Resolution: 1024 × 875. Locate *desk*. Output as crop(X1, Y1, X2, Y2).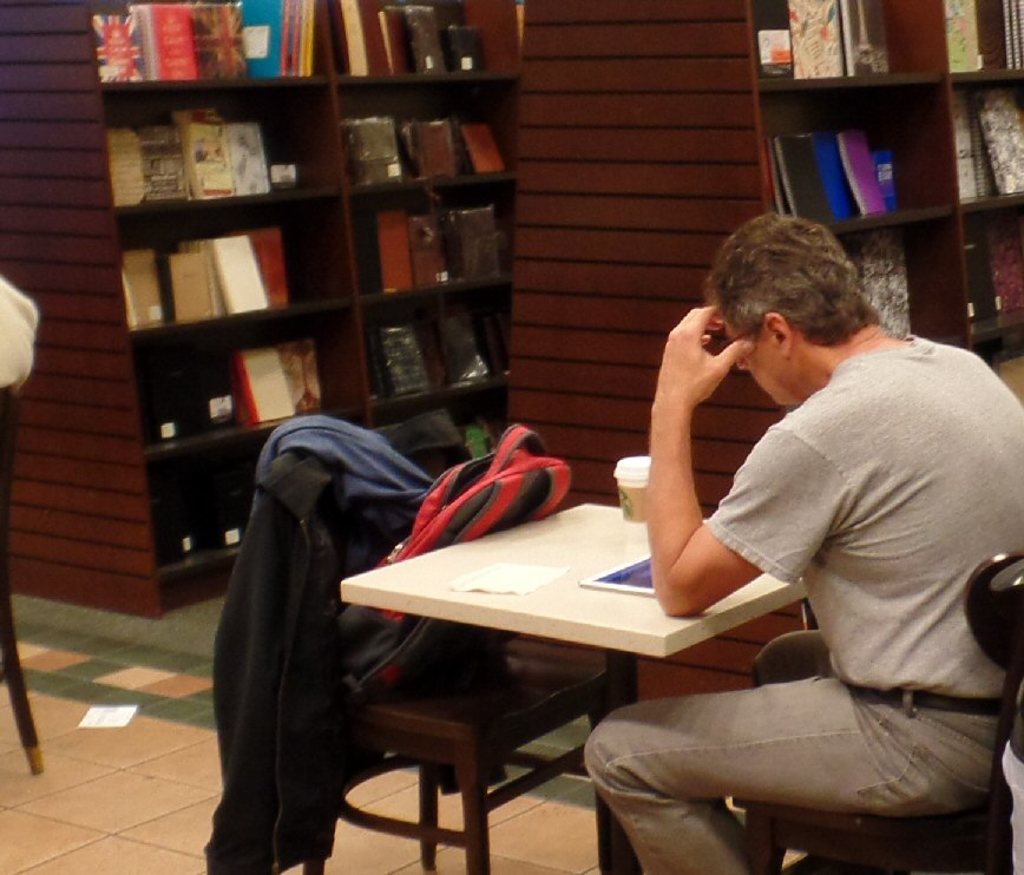
crop(309, 455, 767, 857).
